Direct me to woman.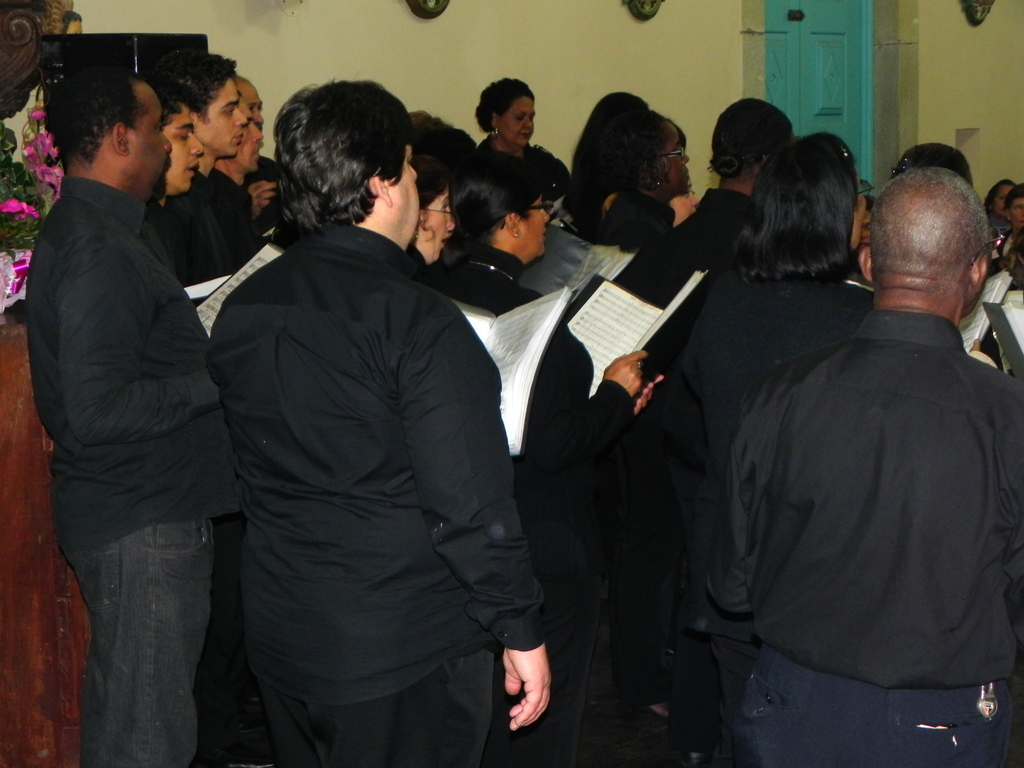
Direction: bbox(440, 152, 669, 767).
